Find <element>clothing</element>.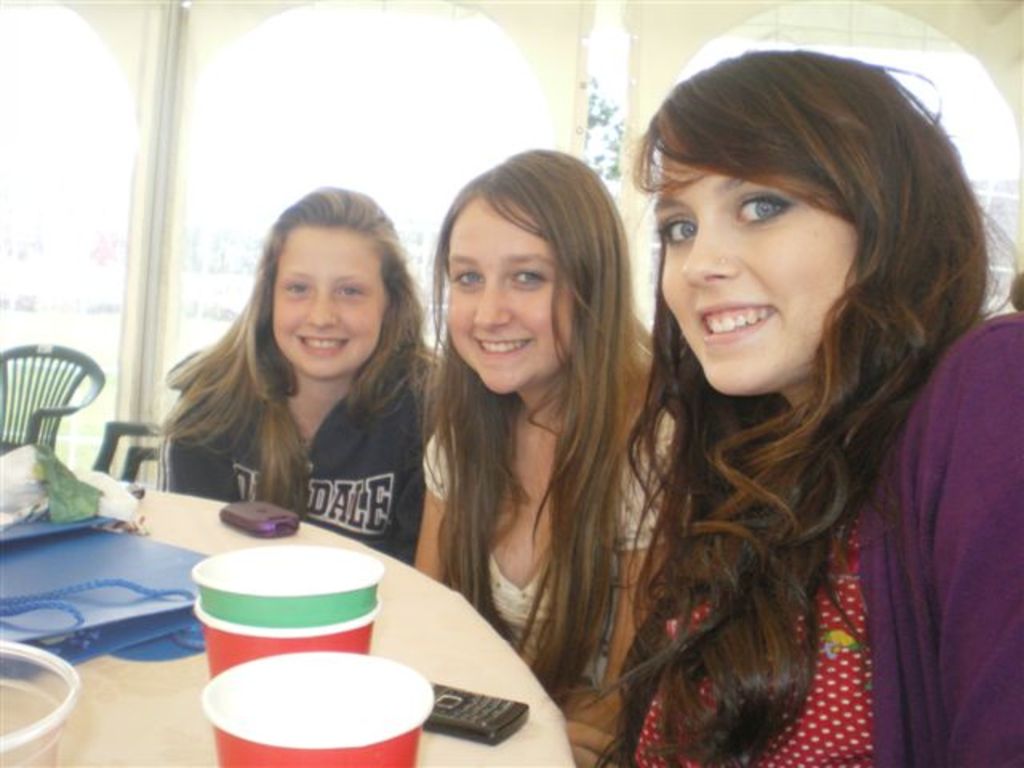
152, 339, 454, 571.
